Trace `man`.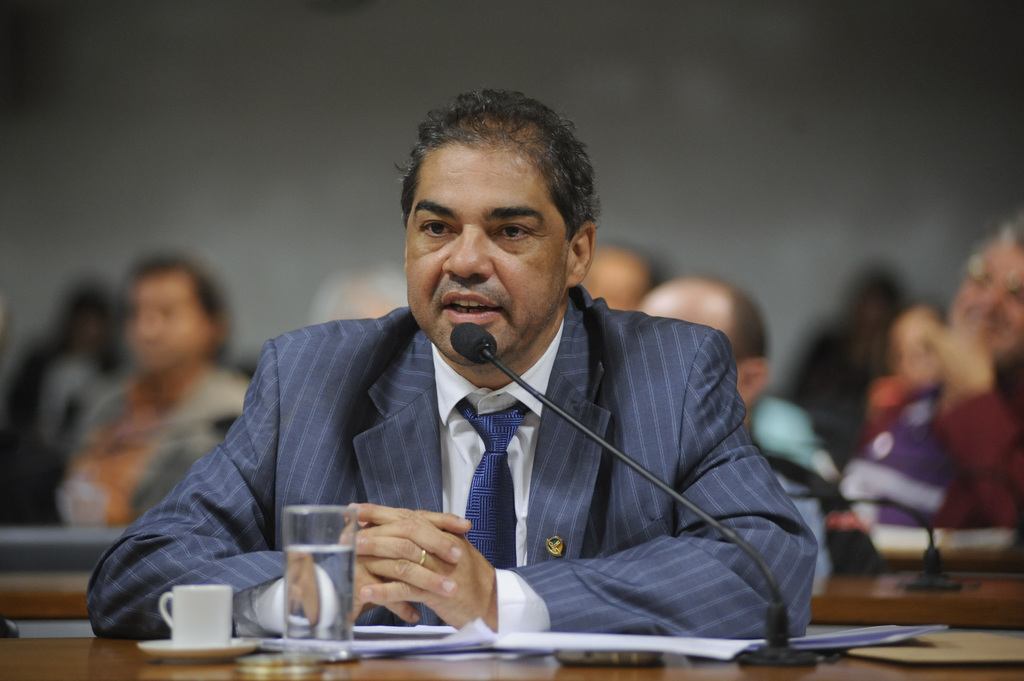
Traced to (left=631, top=277, right=860, bottom=561).
